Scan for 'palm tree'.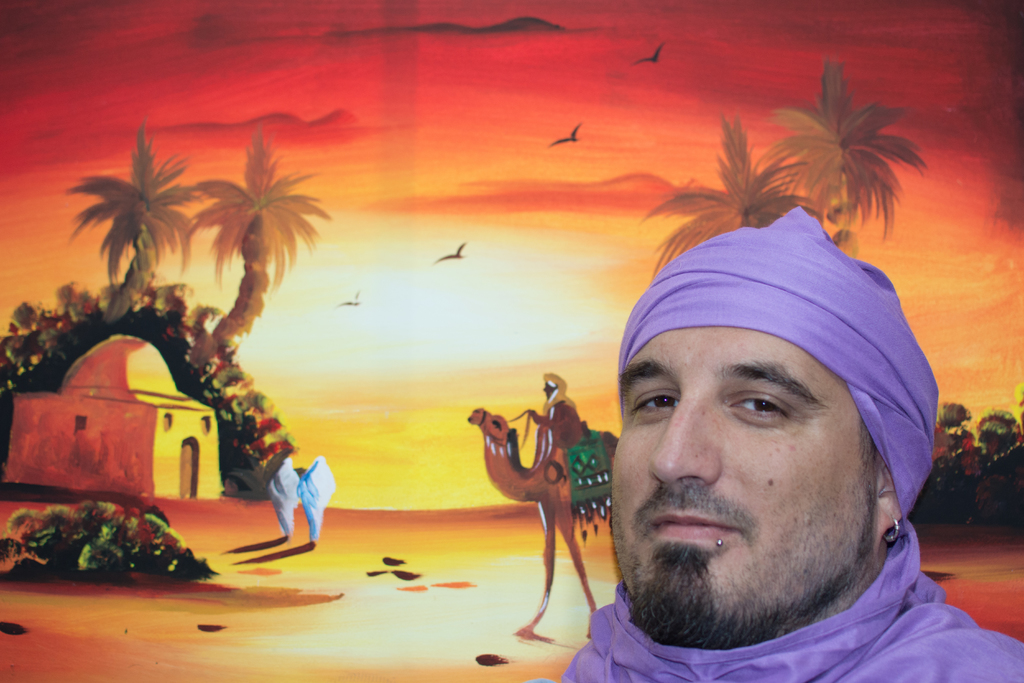
Scan result: l=65, t=115, r=215, b=320.
